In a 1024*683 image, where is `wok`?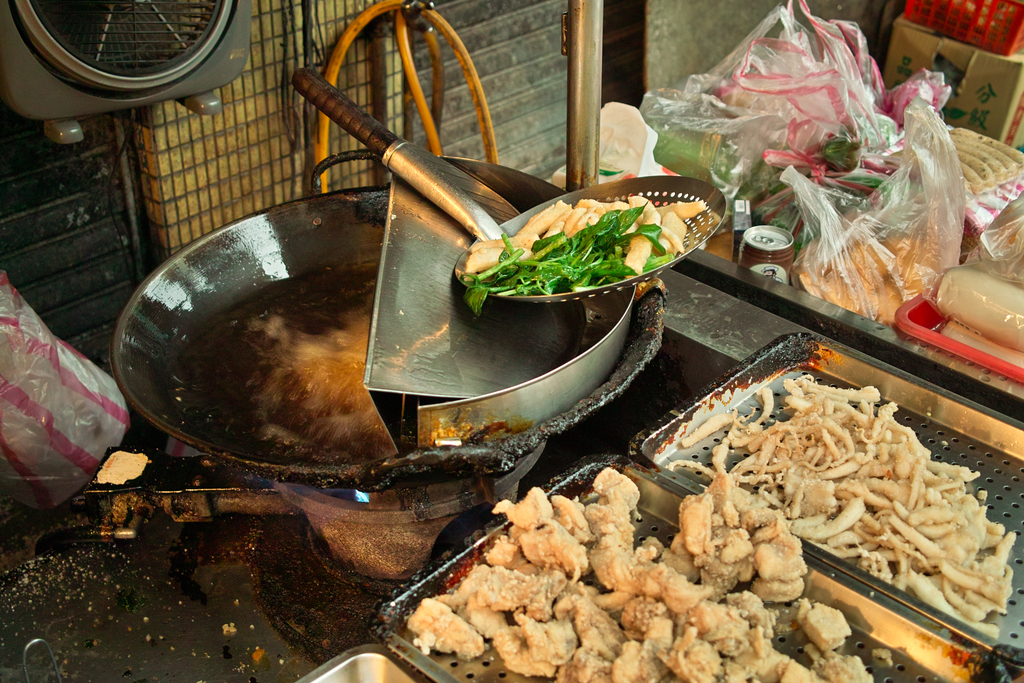
(127, 169, 660, 490).
